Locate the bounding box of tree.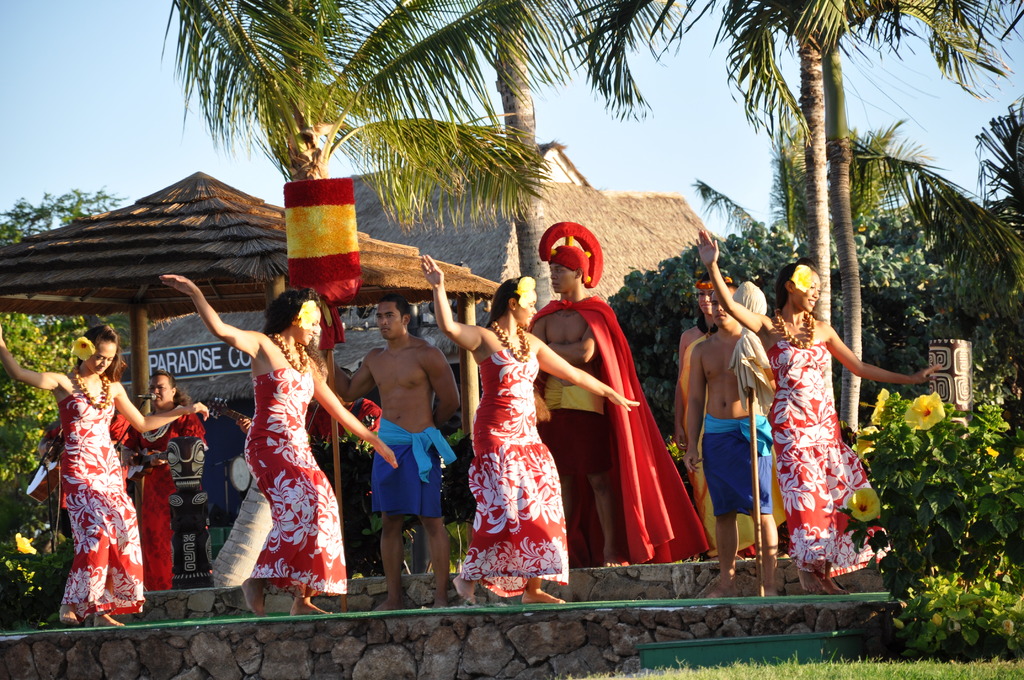
Bounding box: (left=0, top=190, right=136, bottom=250).
